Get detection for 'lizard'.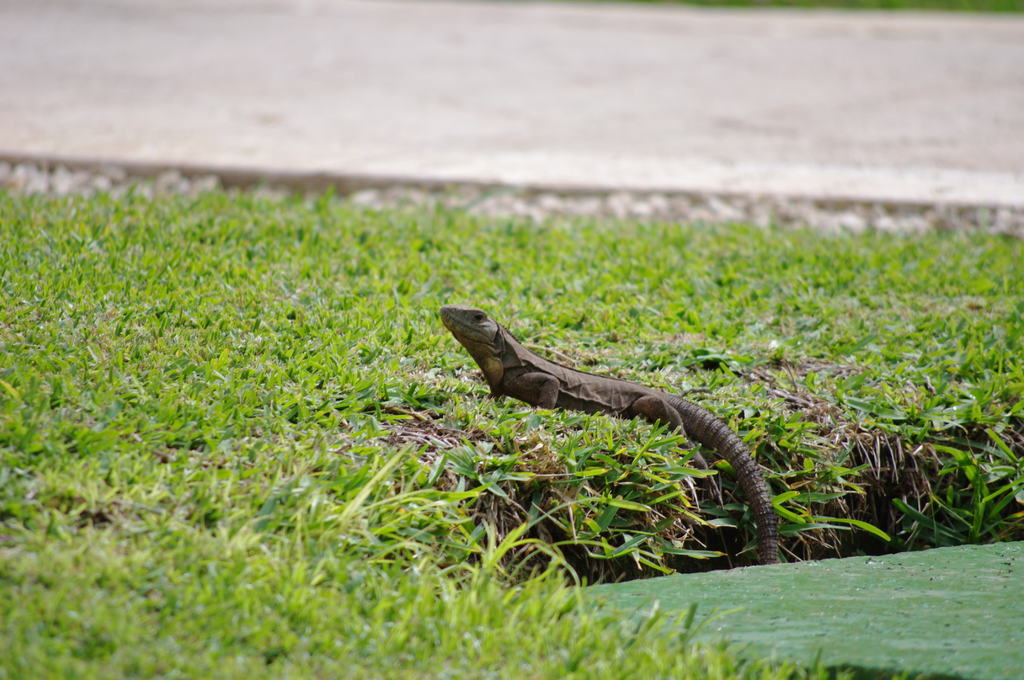
Detection: bbox=[452, 310, 797, 543].
